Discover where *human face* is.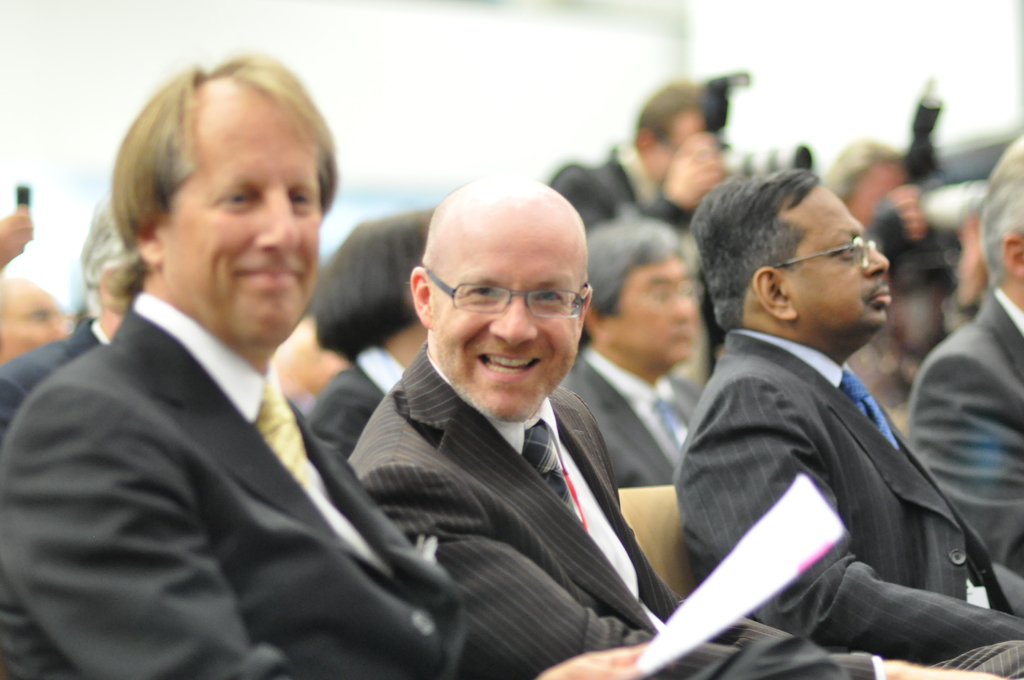
Discovered at left=614, top=261, right=701, bottom=360.
